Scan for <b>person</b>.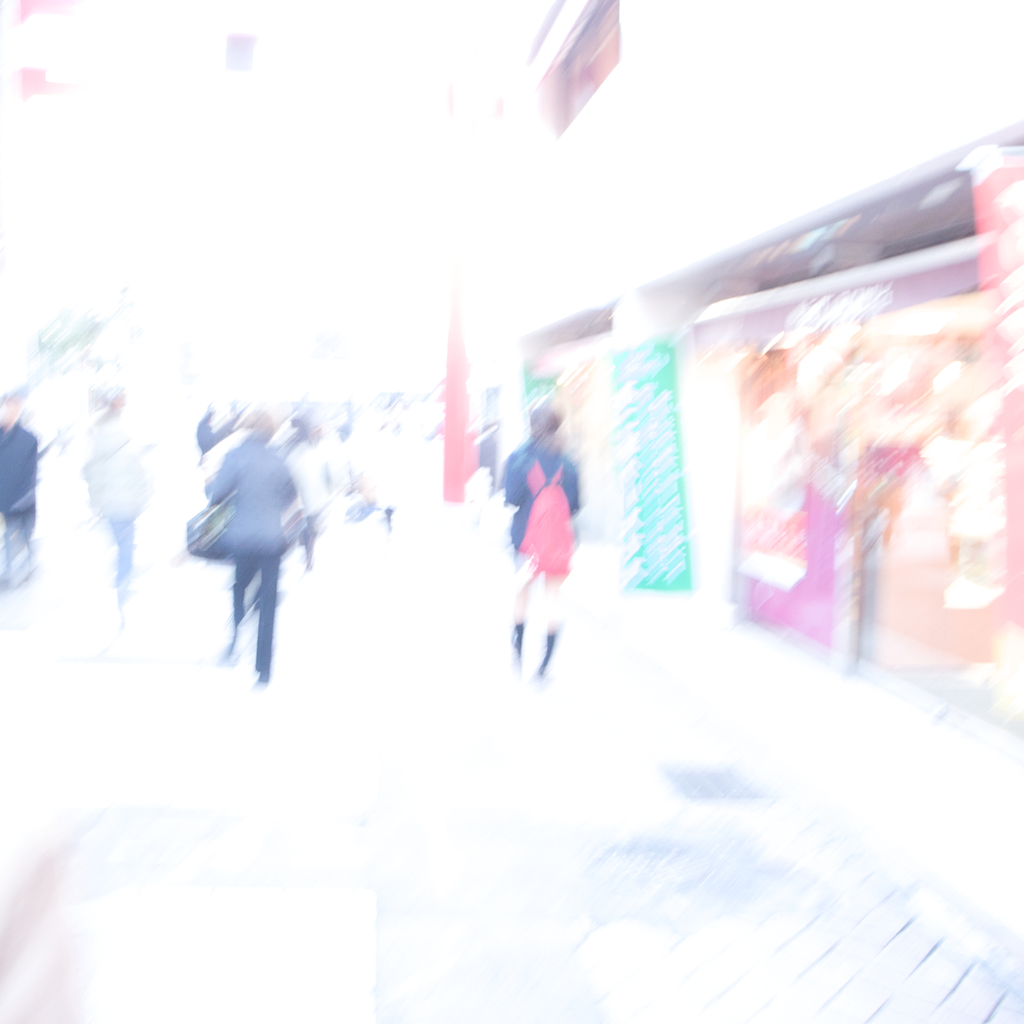
Scan result: {"x1": 86, "y1": 385, "x2": 140, "y2": 598}.
